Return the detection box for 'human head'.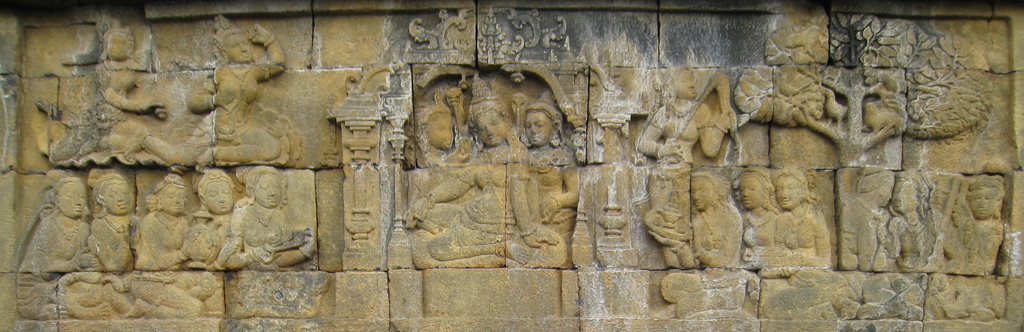
<region>684, 174, 724, 212</region>.
